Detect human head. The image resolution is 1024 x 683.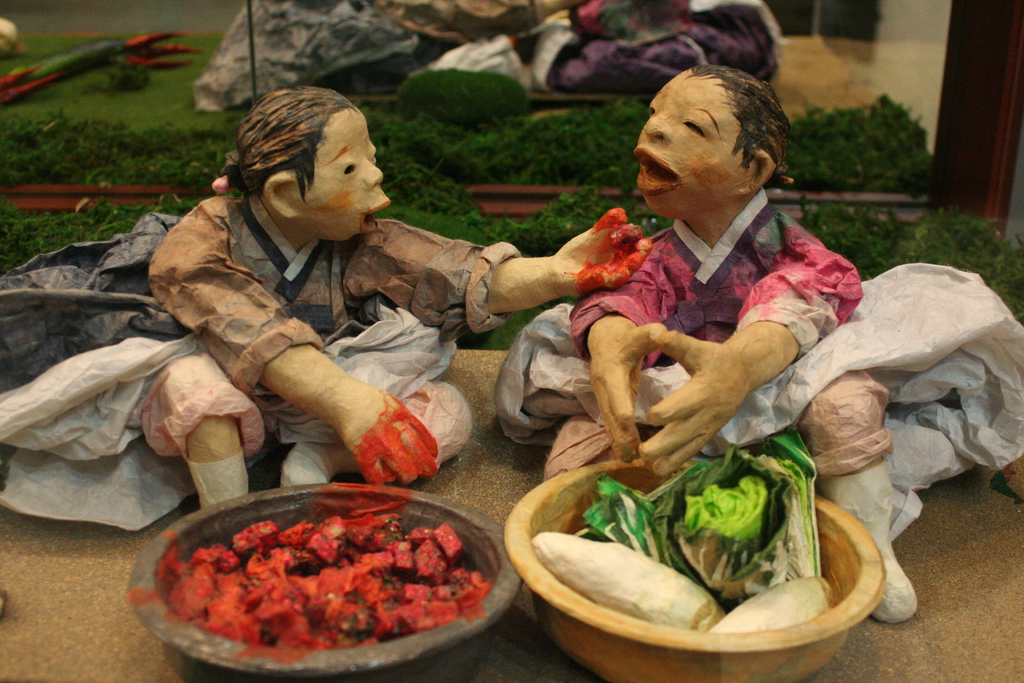
locate(630, 67, 788, 223).
